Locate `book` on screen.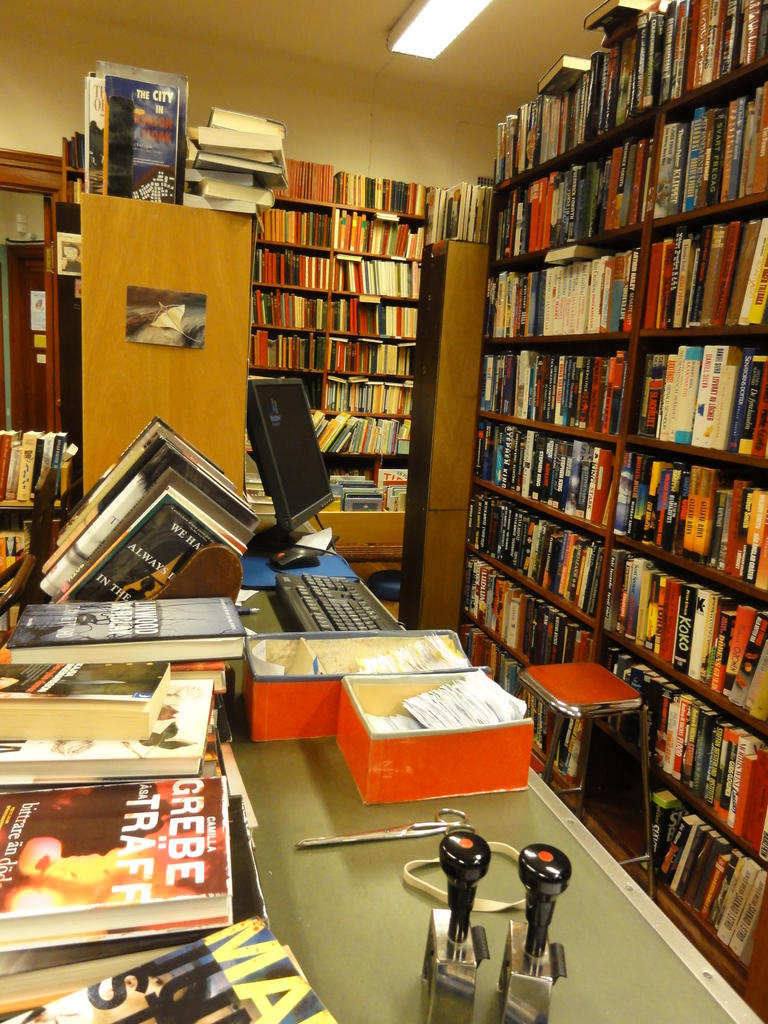
On screen at 538 246 603 264.
